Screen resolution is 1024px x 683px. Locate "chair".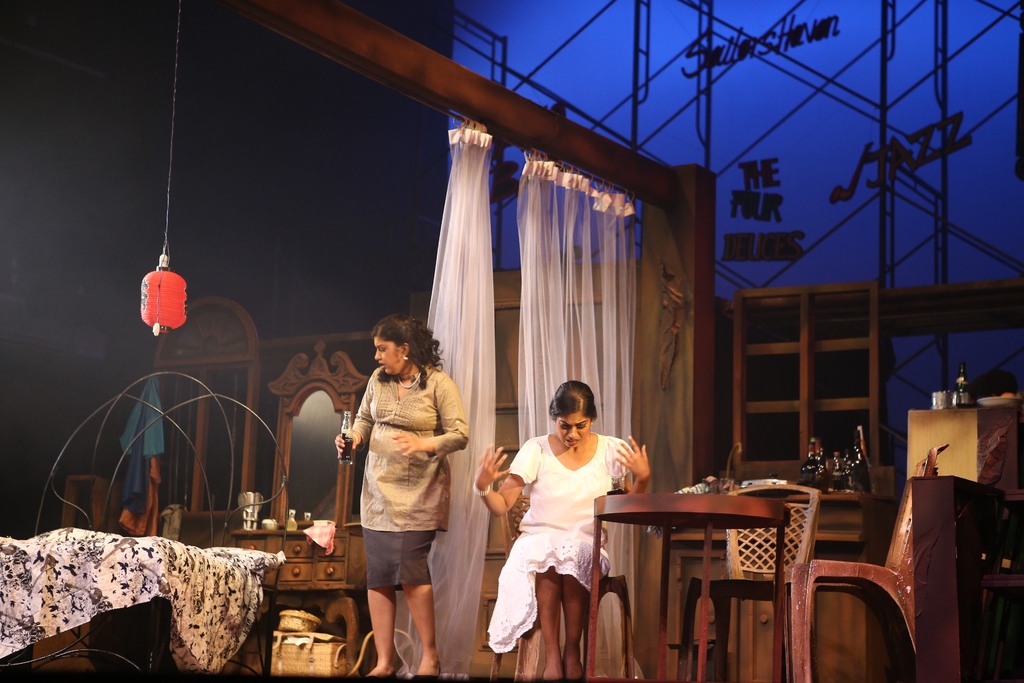
{"left": 671, "top": 479, "right": 825, "bottom": 682}.
